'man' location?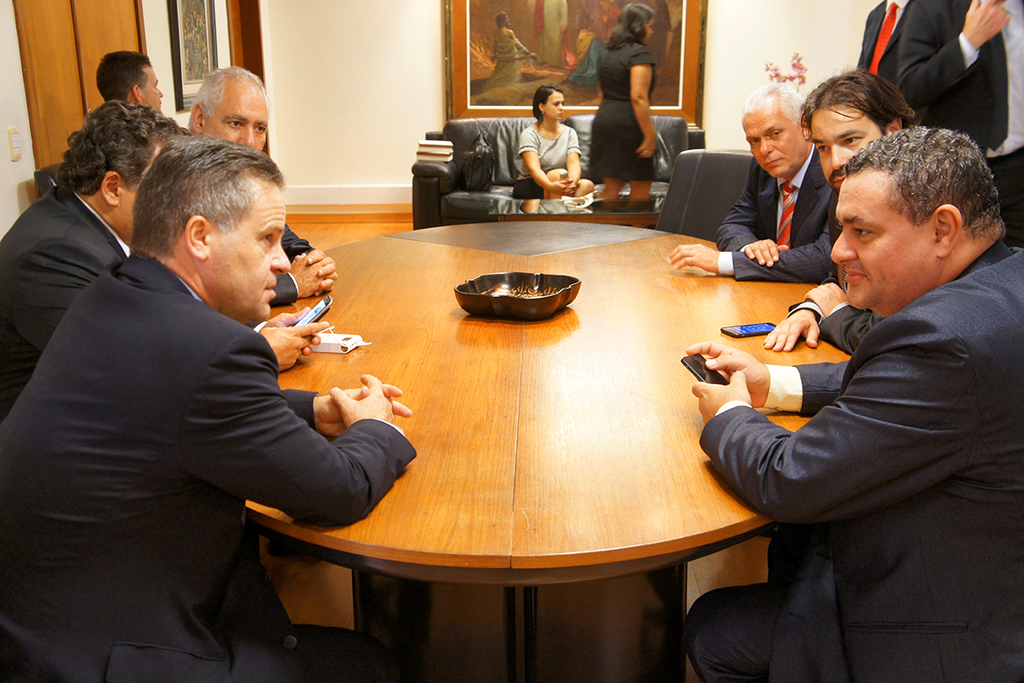
670, 86, 852, 277
